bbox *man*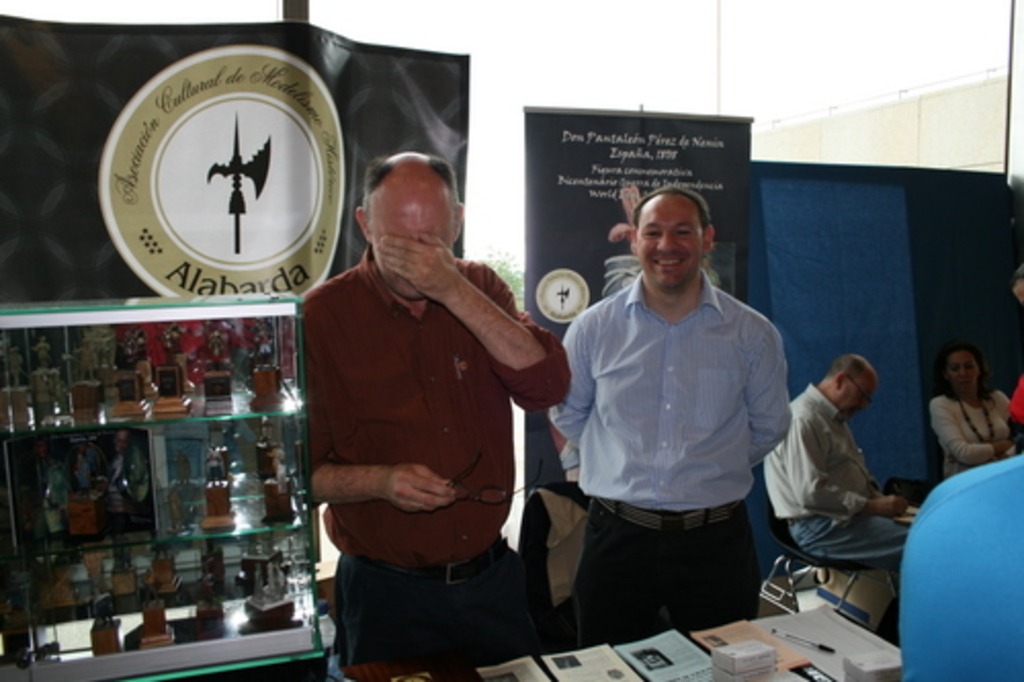
locate(547, 184, 791, 631)
